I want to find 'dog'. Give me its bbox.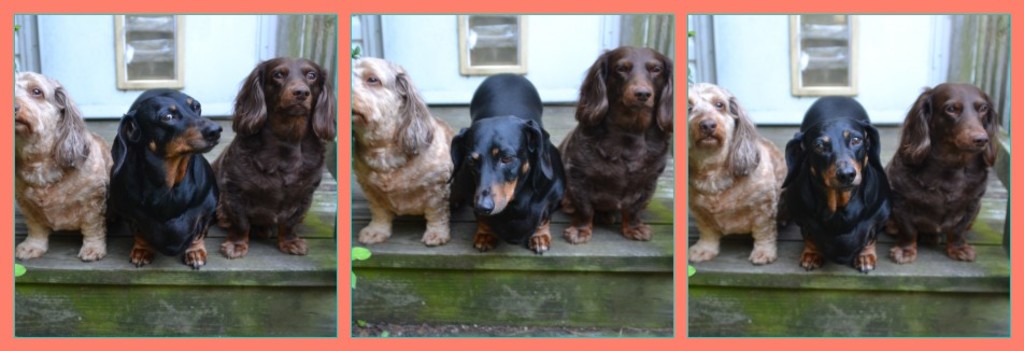
(558, 48, 677, 243).
